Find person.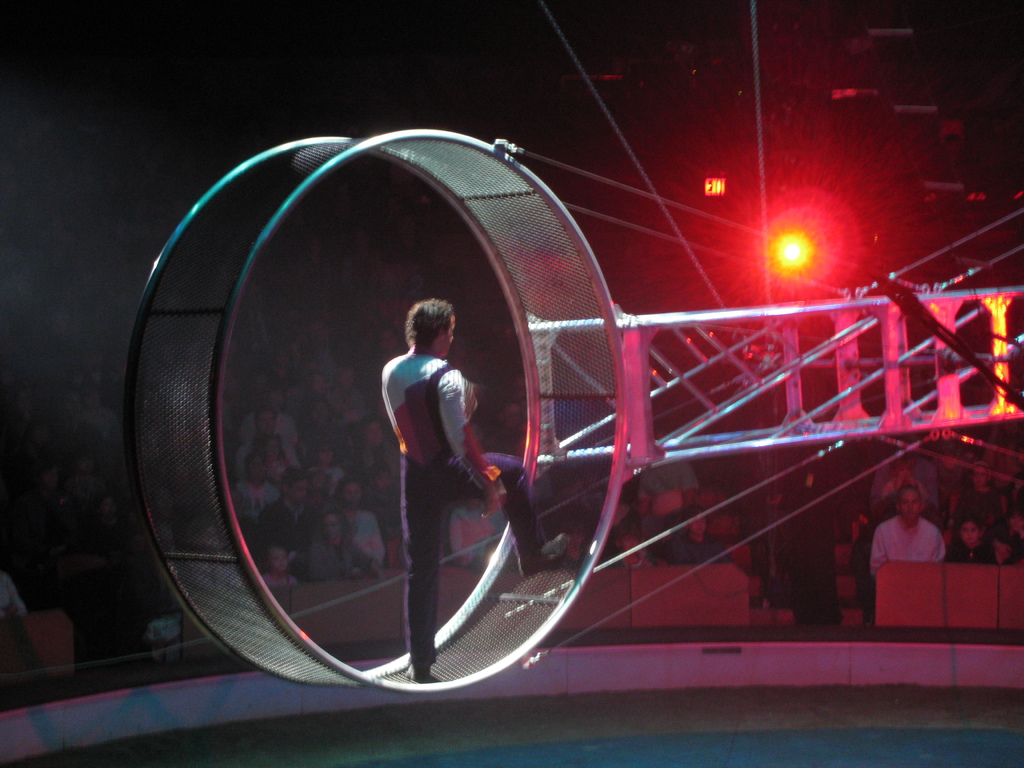
(671, 501, 732, 568).
